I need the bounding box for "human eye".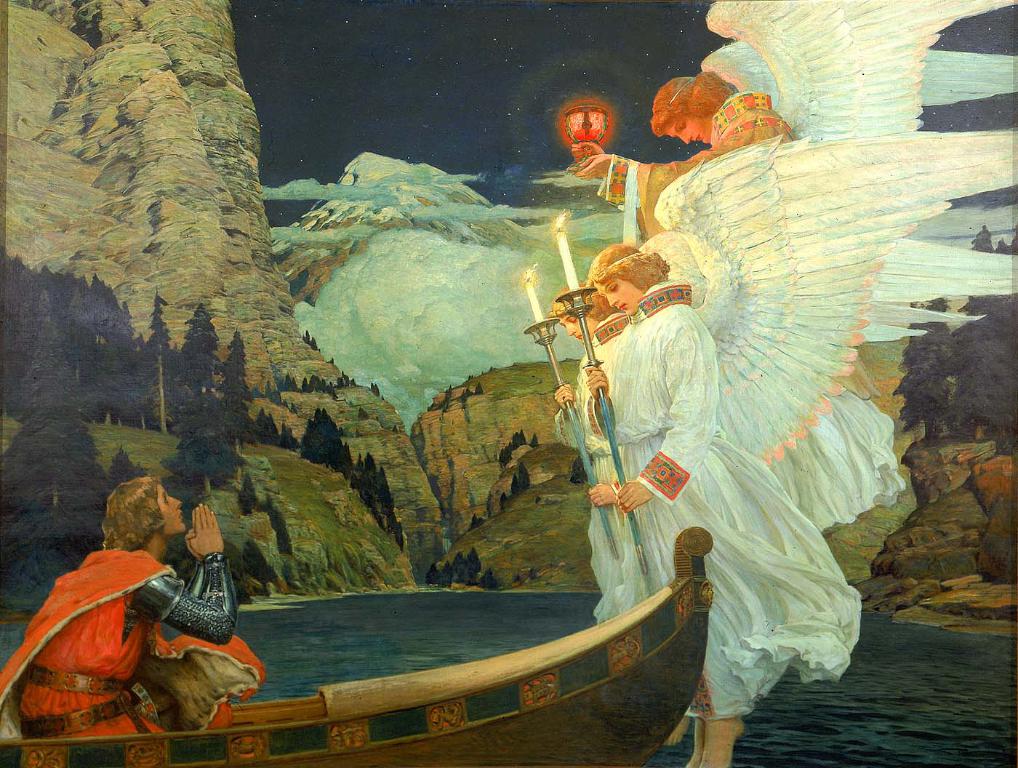
Here it is: pyautogui.locateOnScreen(162, 495, 168, 503).
